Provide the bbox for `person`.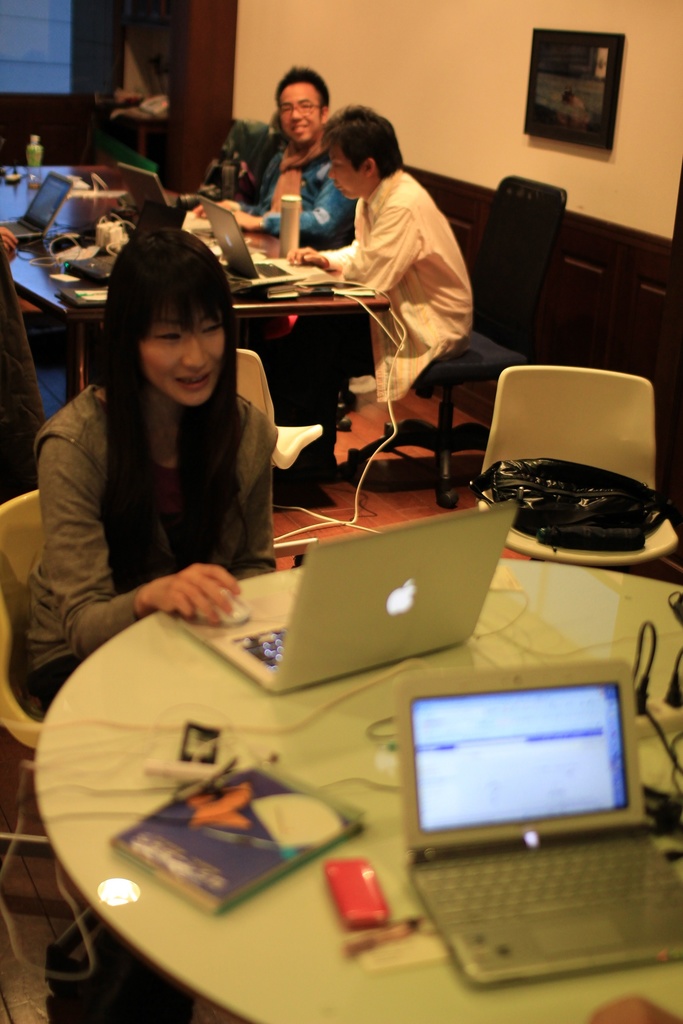
select_region(293, 86, 468, 474).
